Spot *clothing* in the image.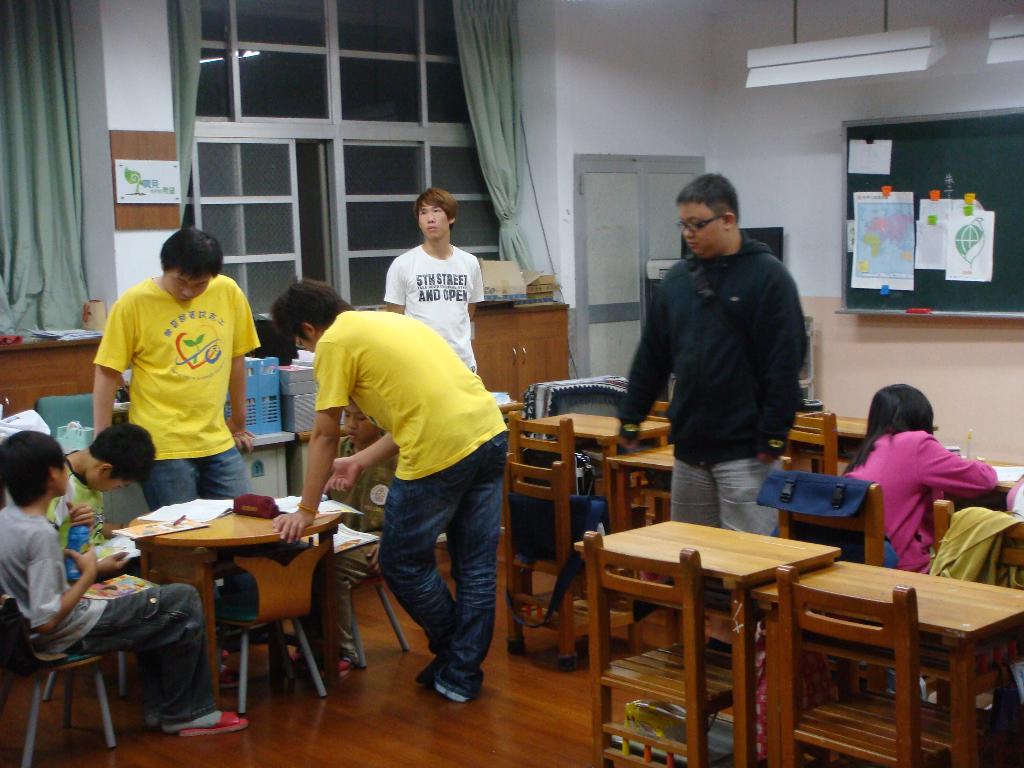
*clothing* found at bbox=(840, 424, 997, 579).
